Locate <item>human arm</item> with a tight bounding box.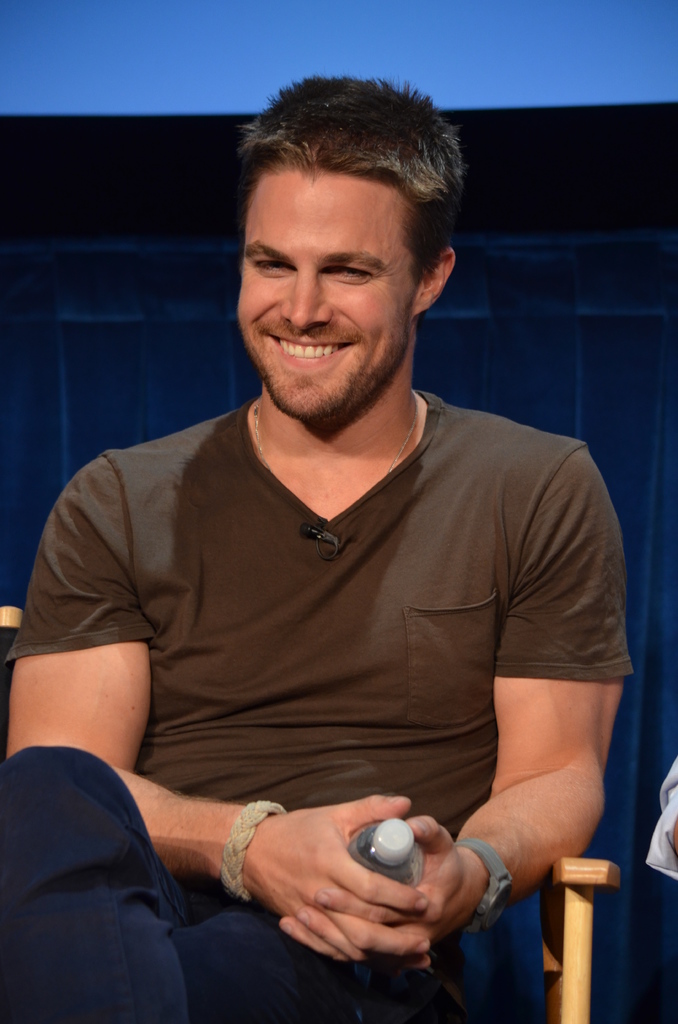
Rect(12, 452, 430, 968).
